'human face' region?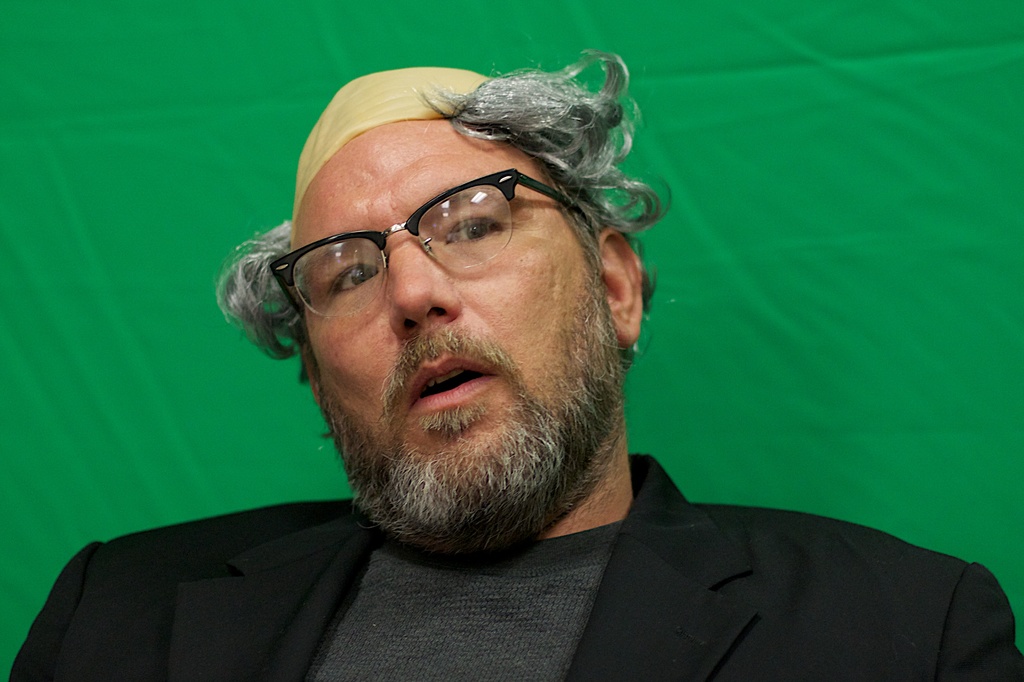
287, 121, 625, 535
